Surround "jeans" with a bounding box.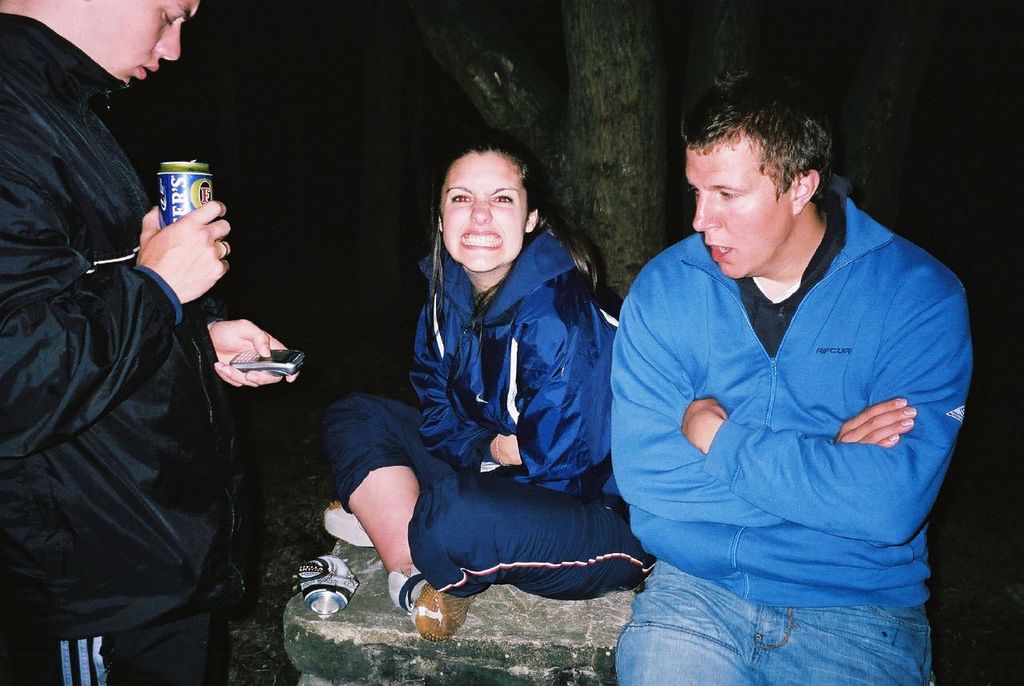
BBox(617, 551, 941, 671).
